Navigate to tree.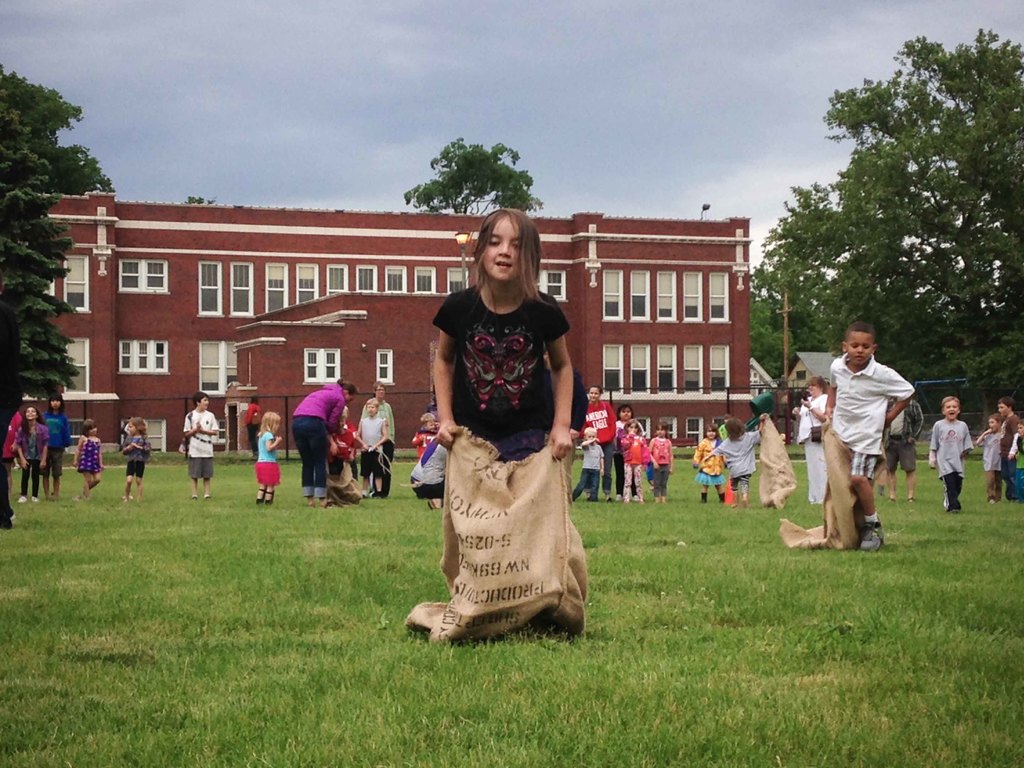
Navigation target: <region>749, 27, 1023, 440</region>.
